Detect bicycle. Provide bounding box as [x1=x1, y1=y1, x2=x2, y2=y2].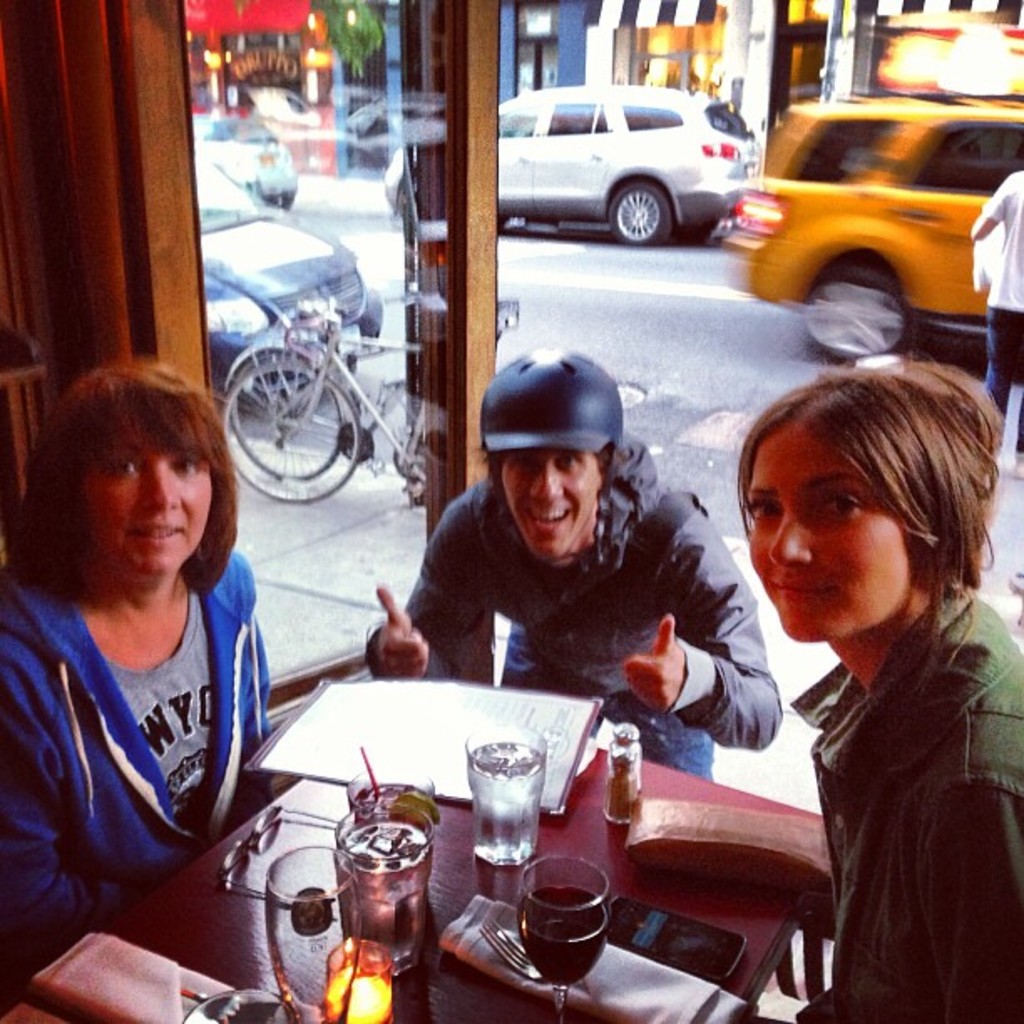
[x1=226, y1=288, x2=433, y2=475].
